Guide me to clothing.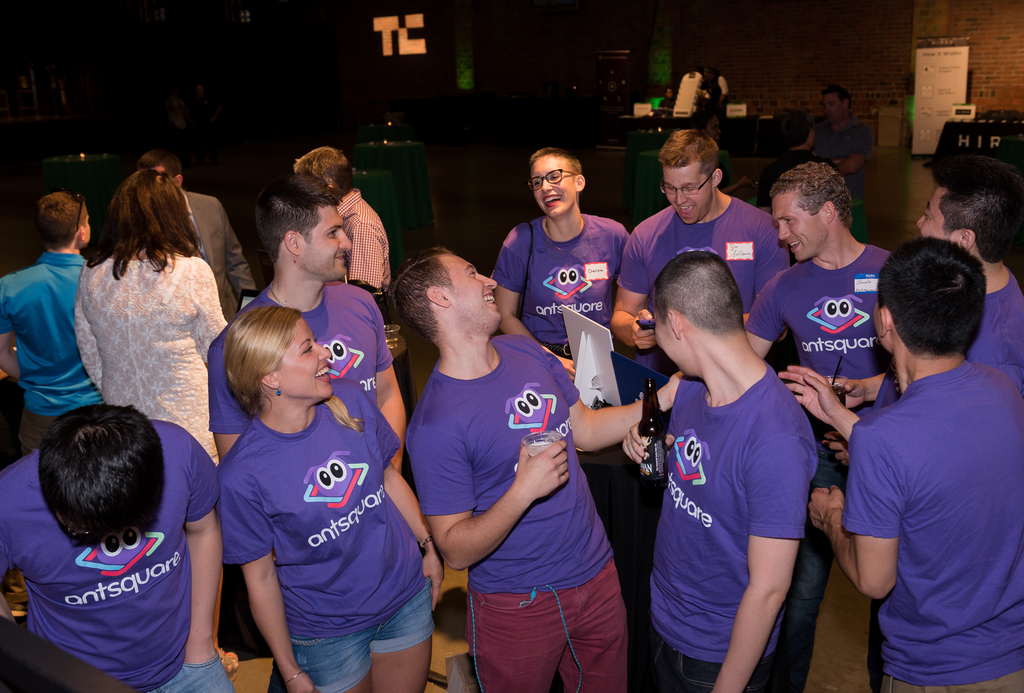
Guidance: bbox=[13, 455, 207, 674].
